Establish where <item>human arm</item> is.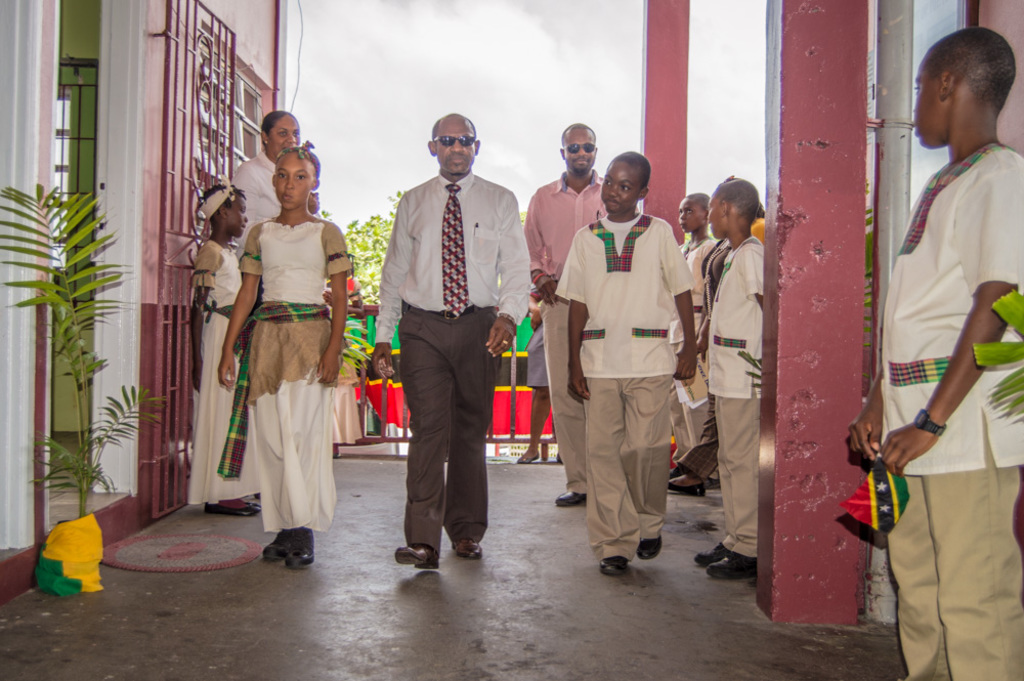
Established at crop(187, 242, 227, 394).
